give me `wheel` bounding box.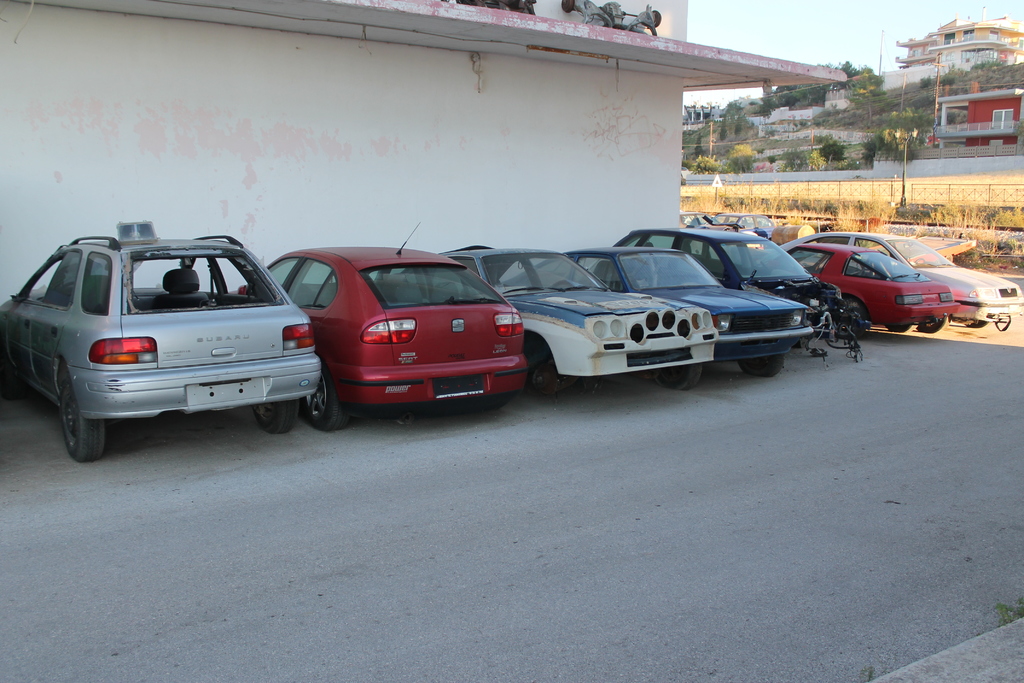
652/364/703/391.
